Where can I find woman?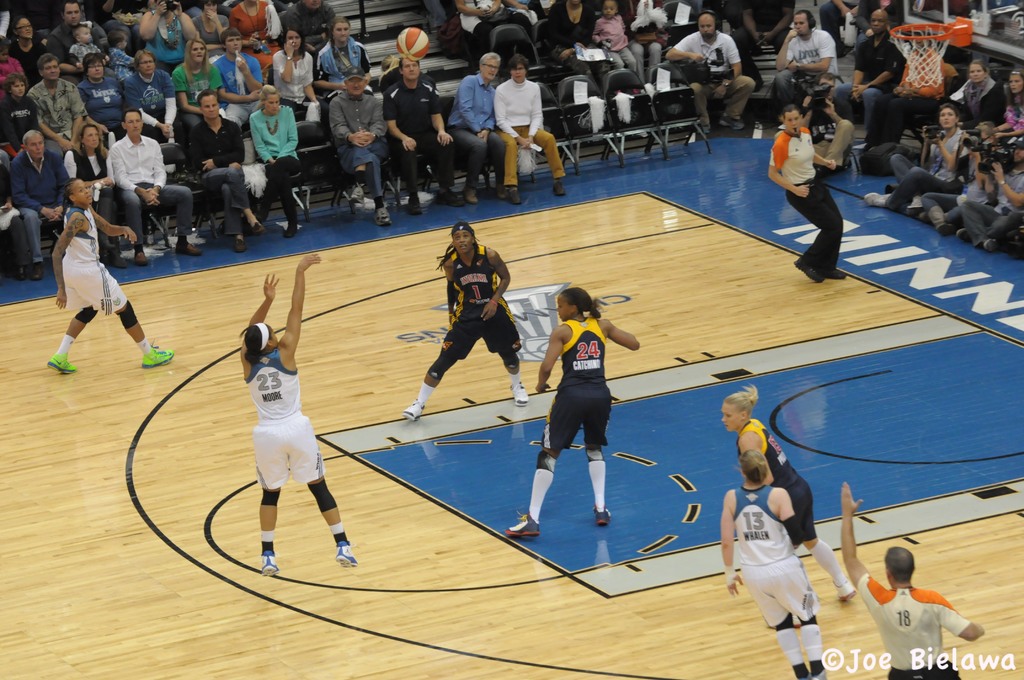
You can find it at locate(400, 223, 531, 422).
